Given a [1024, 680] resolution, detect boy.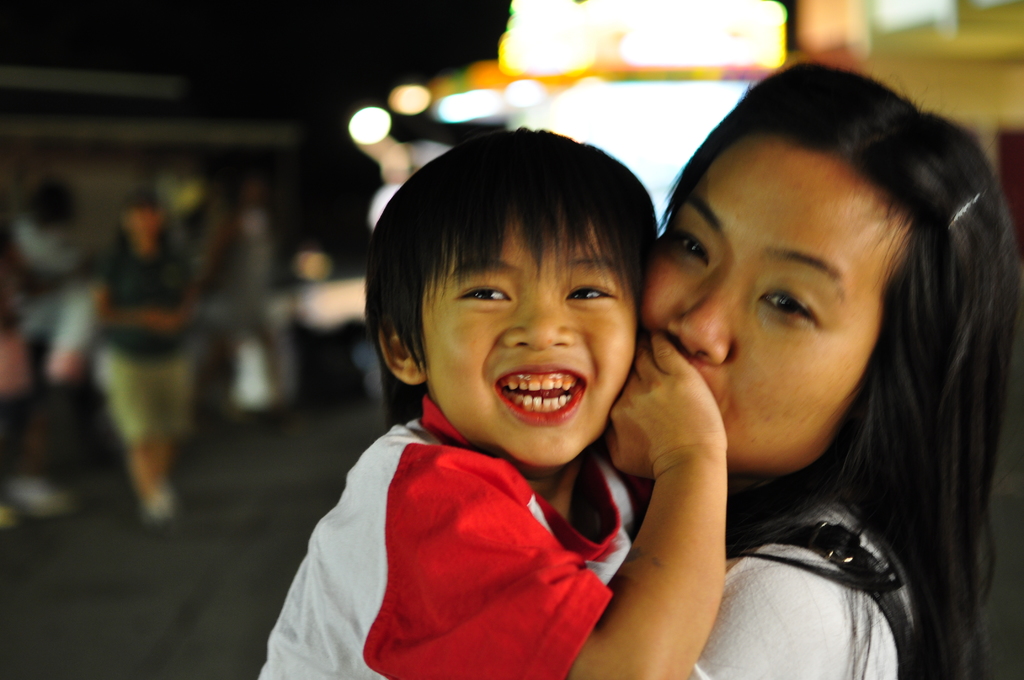
(271,110,762,653).
